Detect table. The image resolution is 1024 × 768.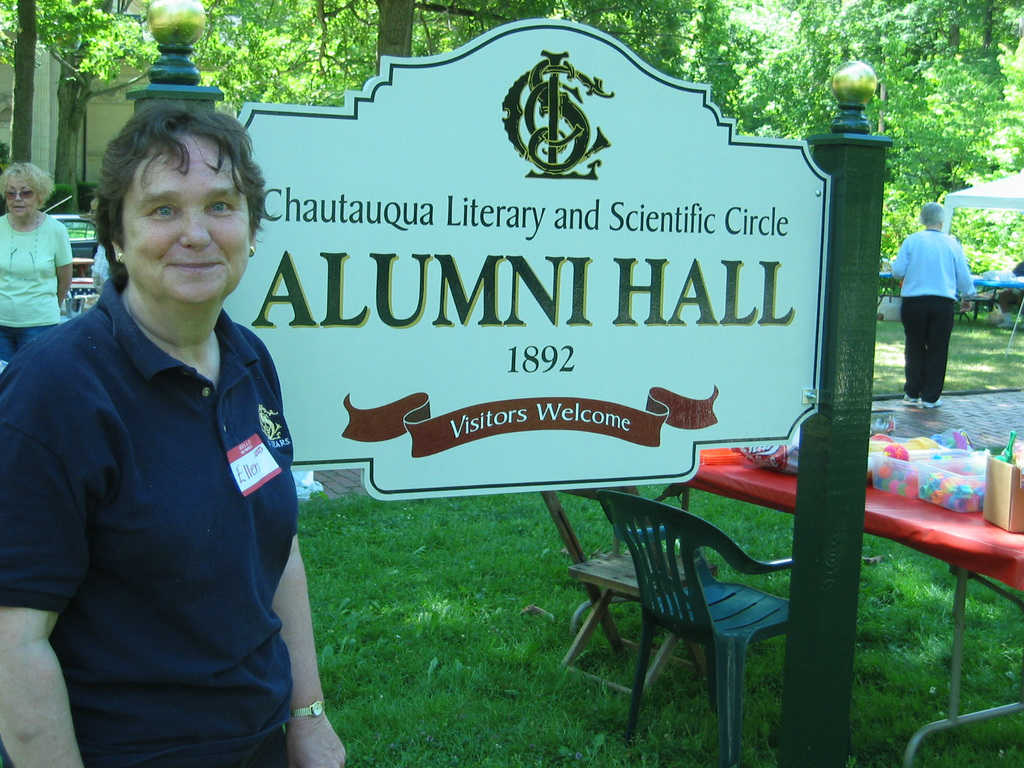
<region>58, 276, 102, 315</region>.
